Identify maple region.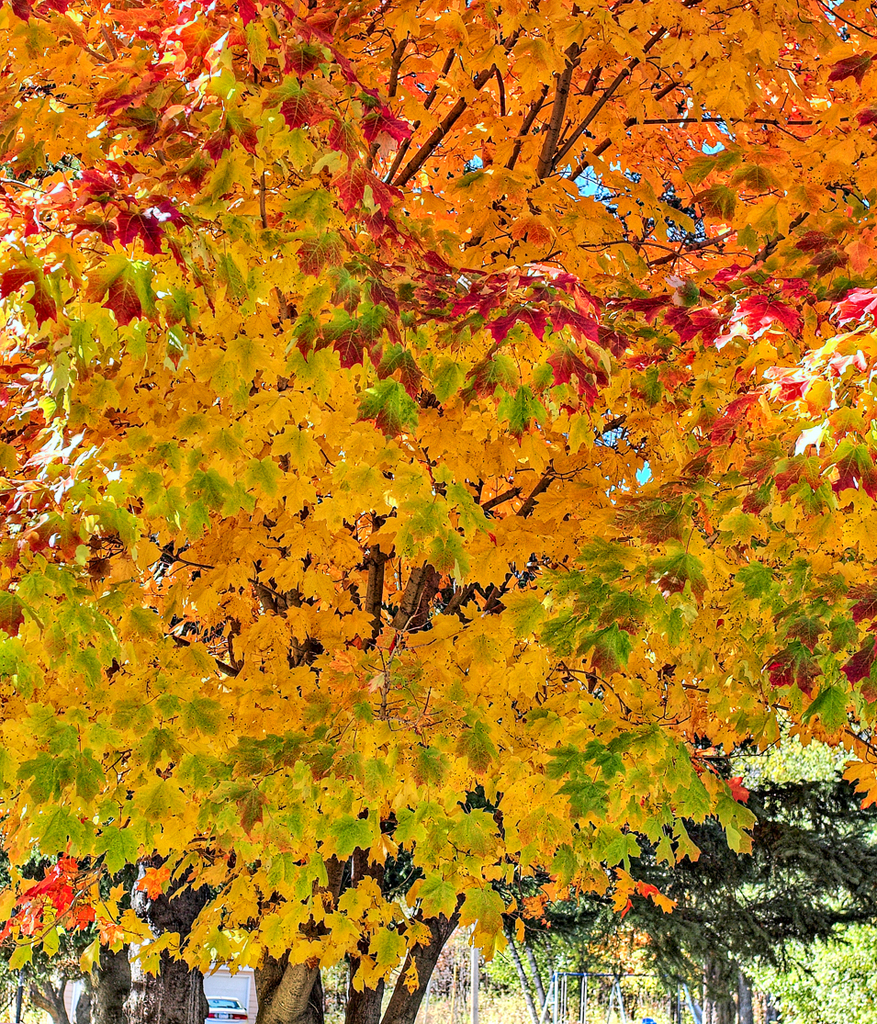
Region: Rect(0, 0, 391, 582).
